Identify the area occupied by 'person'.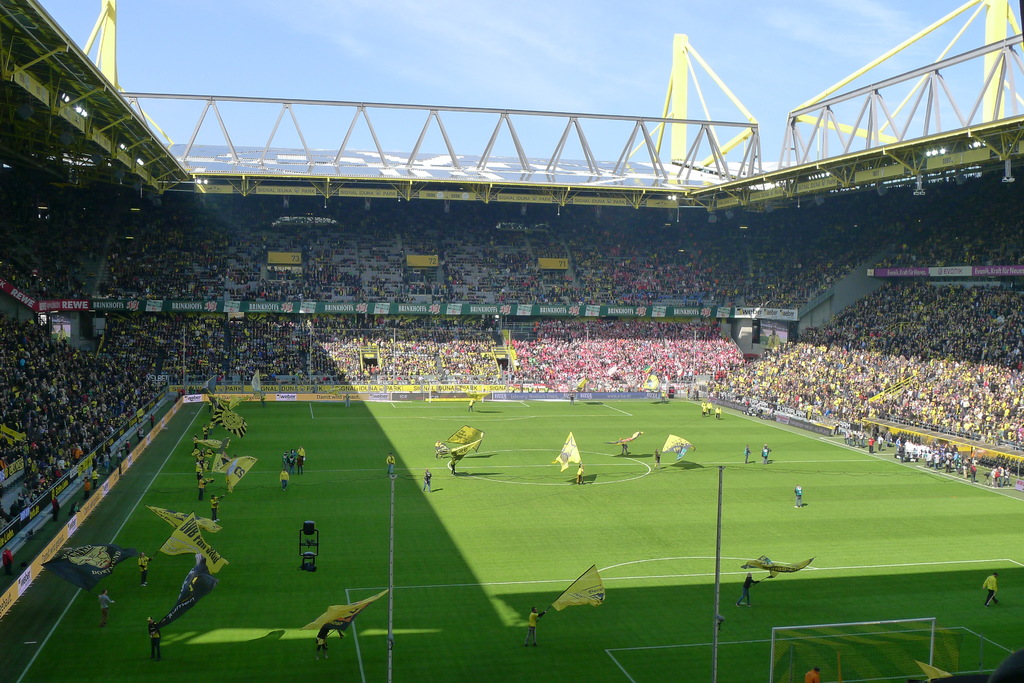
Area: detection(314, 622, 332, 663).
